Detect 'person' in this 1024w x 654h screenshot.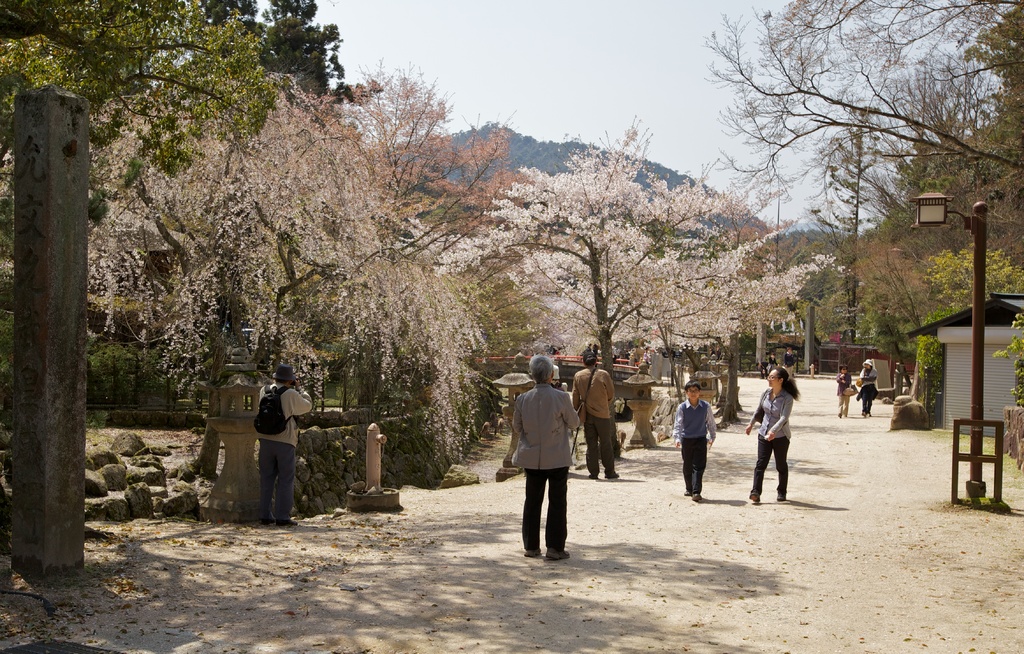
Detection: bbox=(672, 380, 716, 505).
